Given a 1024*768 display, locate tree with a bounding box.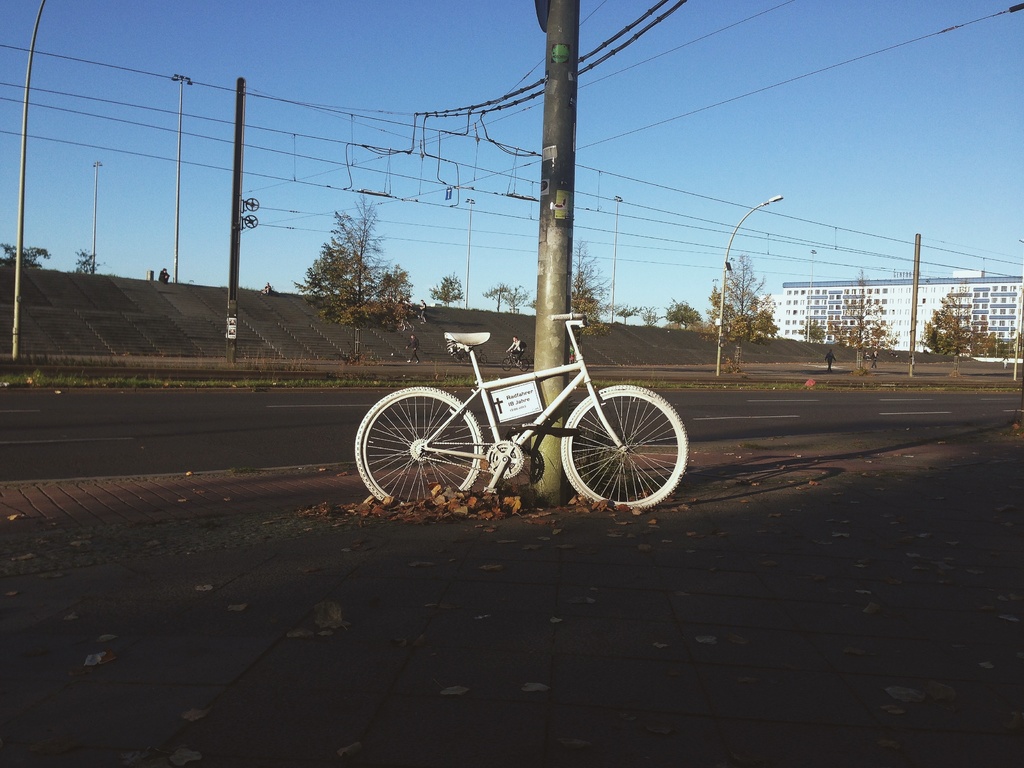
Located: region(817, 296, 890, 356).
